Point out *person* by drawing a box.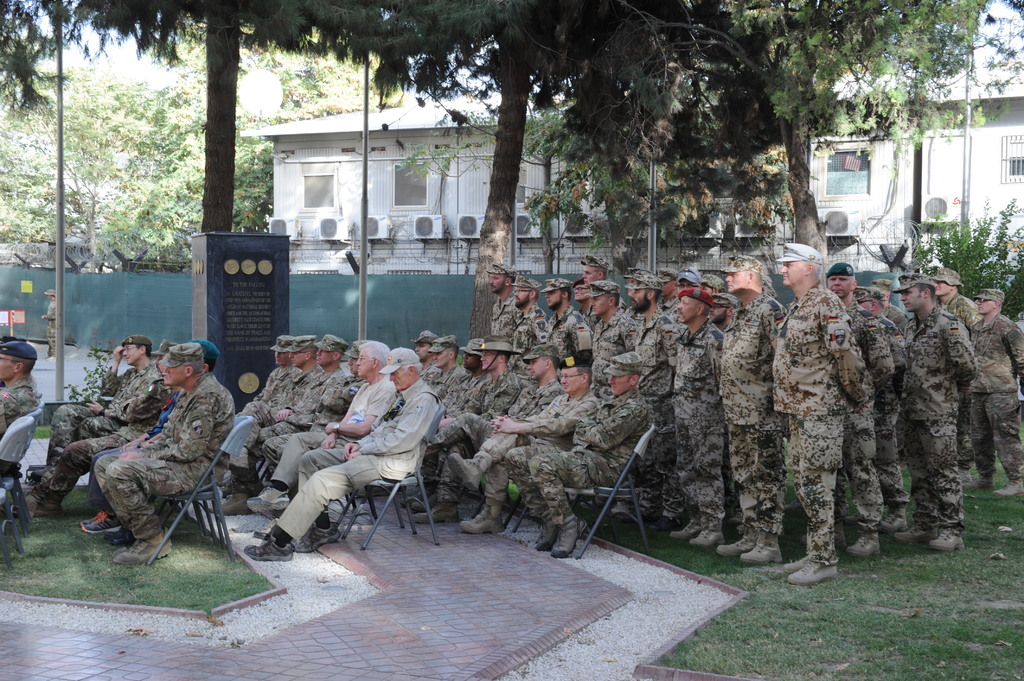
87, 347, 237, 569.
